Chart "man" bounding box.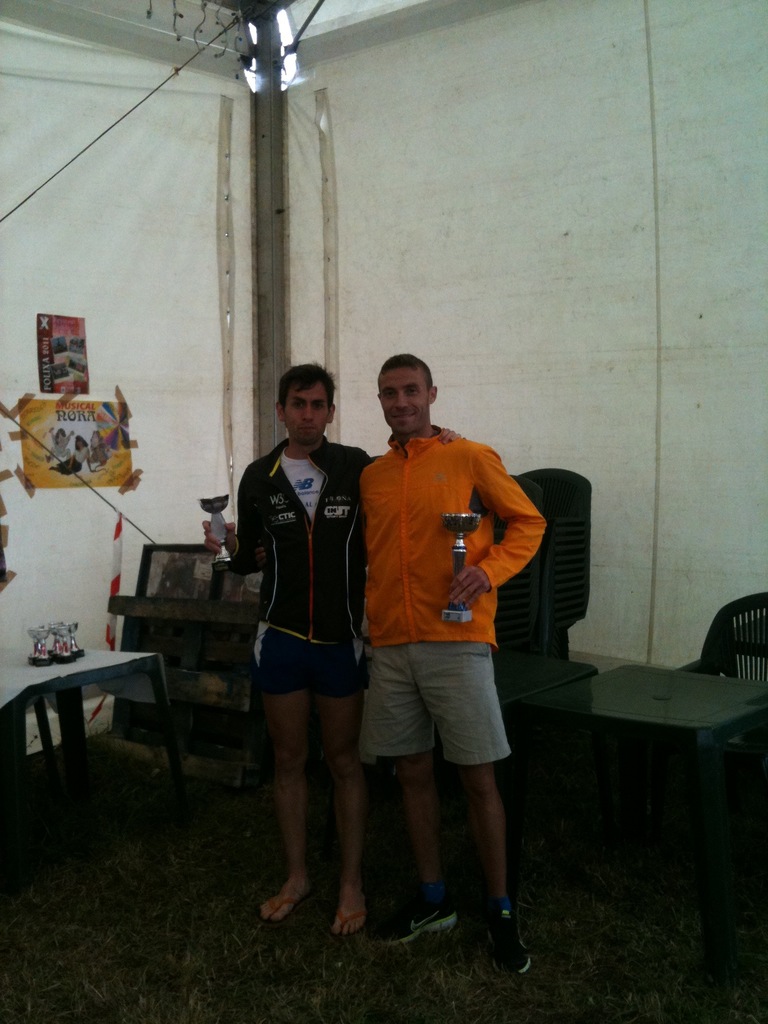
Charted: locate(224, 350, 385, 938).
